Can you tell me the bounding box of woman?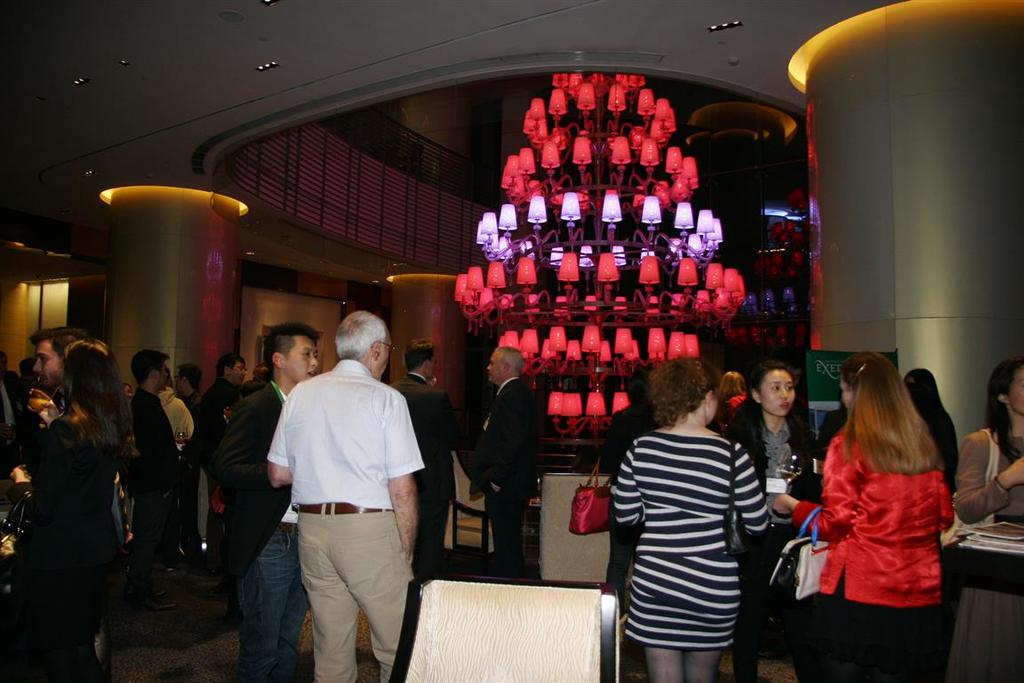
x1=784 y1=354 x2=959 y2=667.
